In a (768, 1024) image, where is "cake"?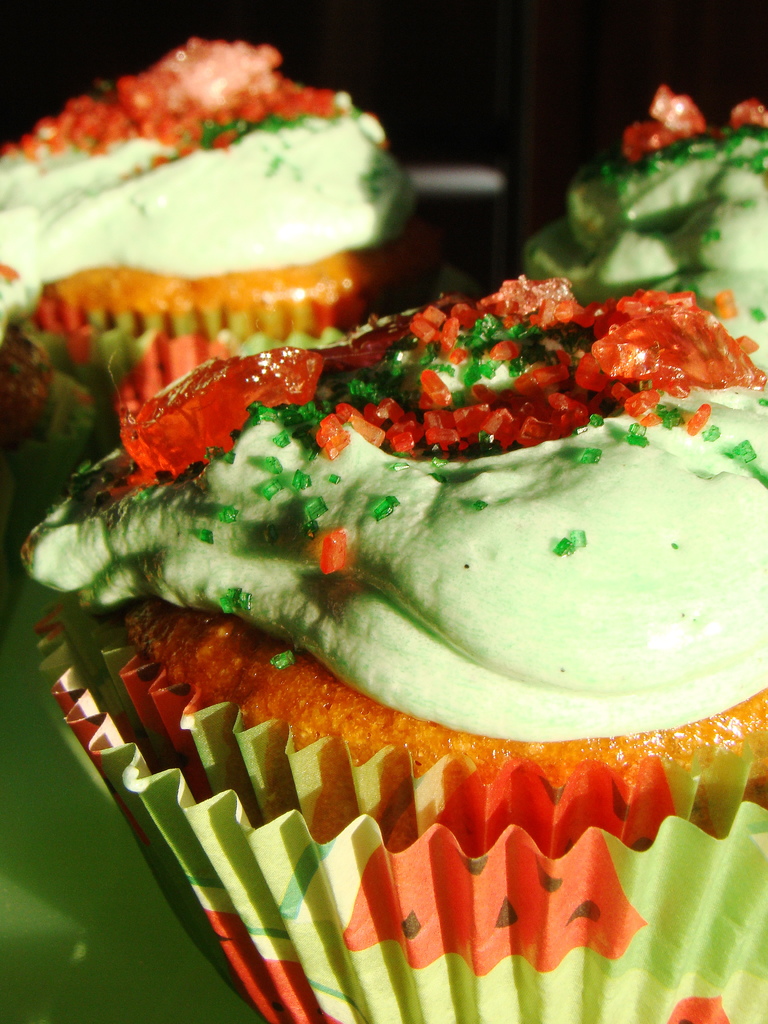
<box>0,43,417,479</box>.
